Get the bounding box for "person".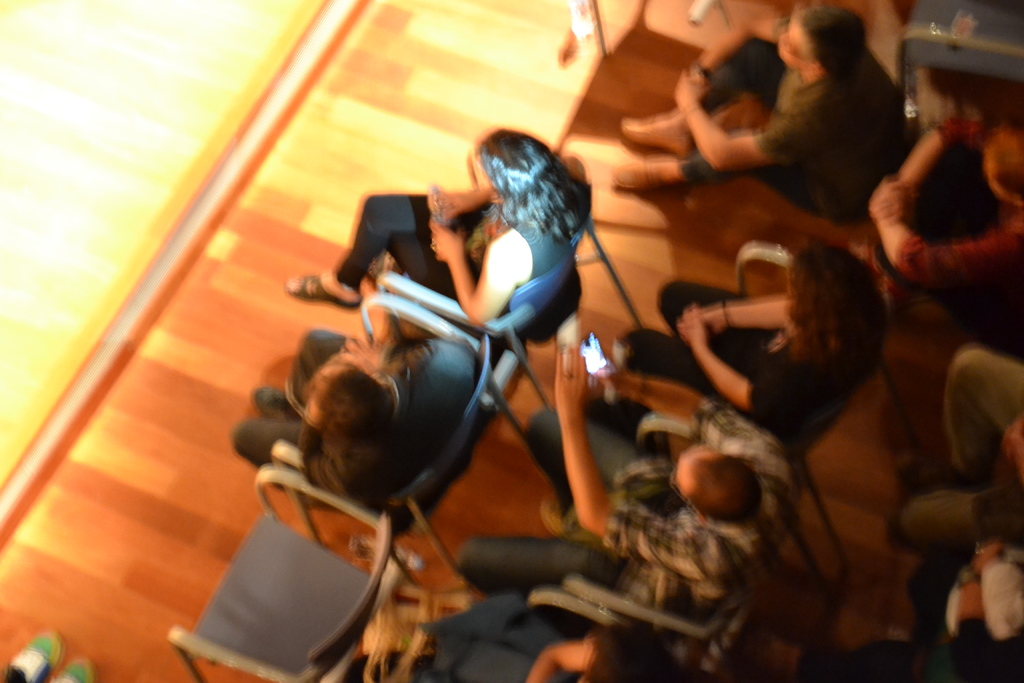
left=401, top=587, right=673, bottom=682.
